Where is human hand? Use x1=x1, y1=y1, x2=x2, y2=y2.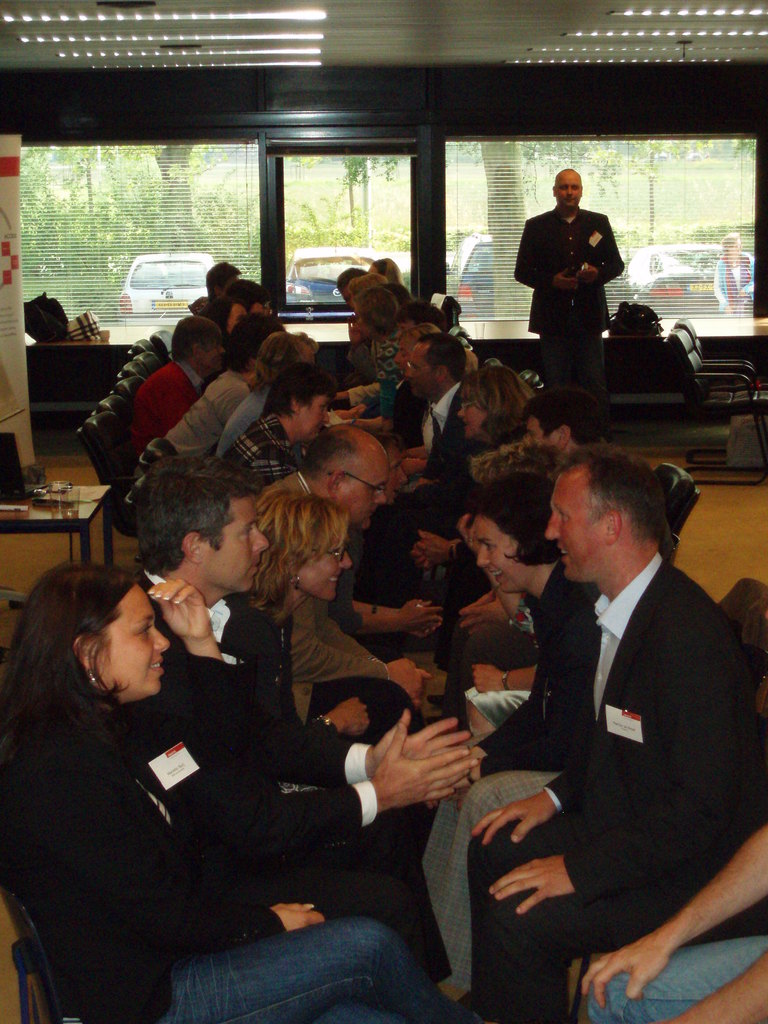
x1=581, y1=264, x2=598, y2=289.
